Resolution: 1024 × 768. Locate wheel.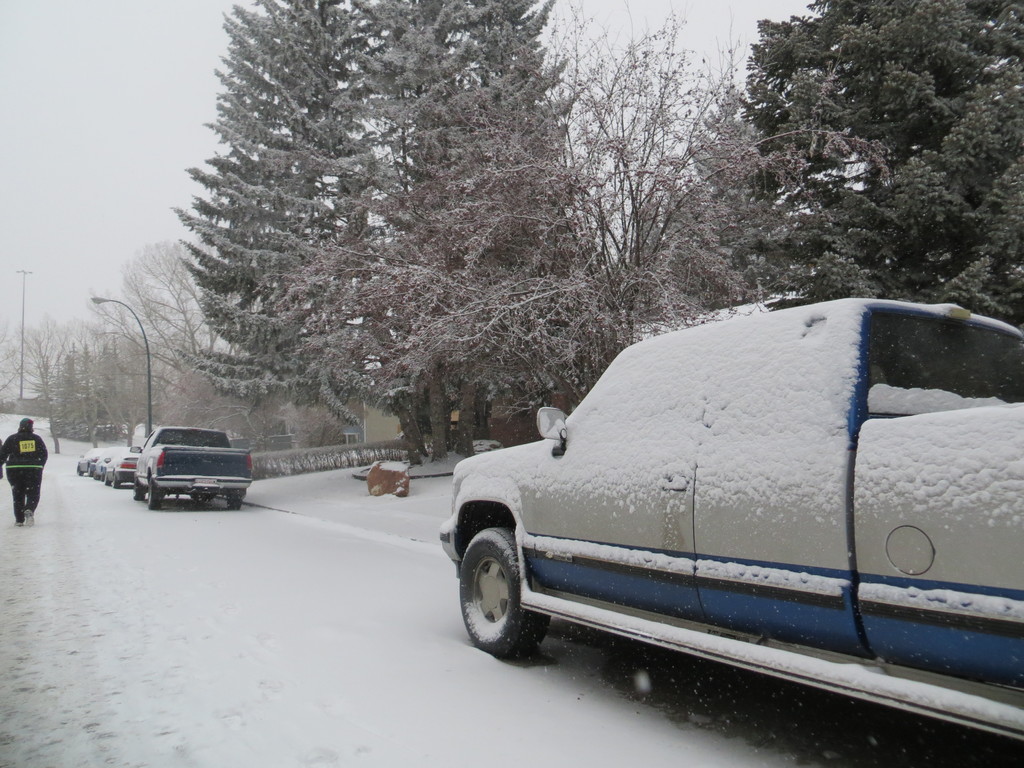
bbox=[139, 468, 160, 515].
